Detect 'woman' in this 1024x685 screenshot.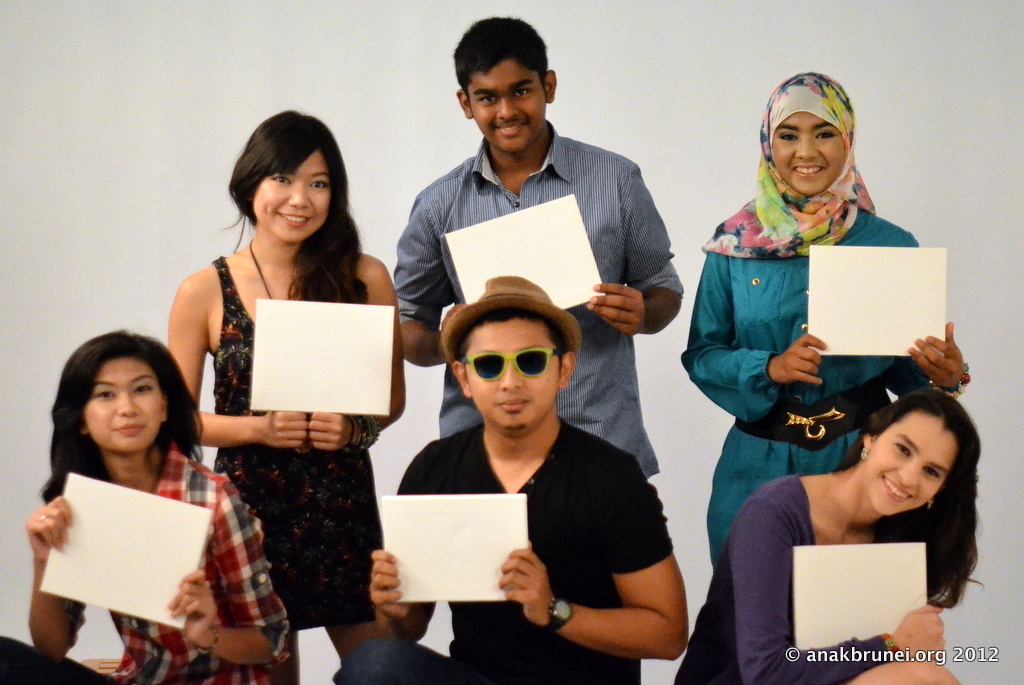
Detection: box(679, 67, 981, 568).
